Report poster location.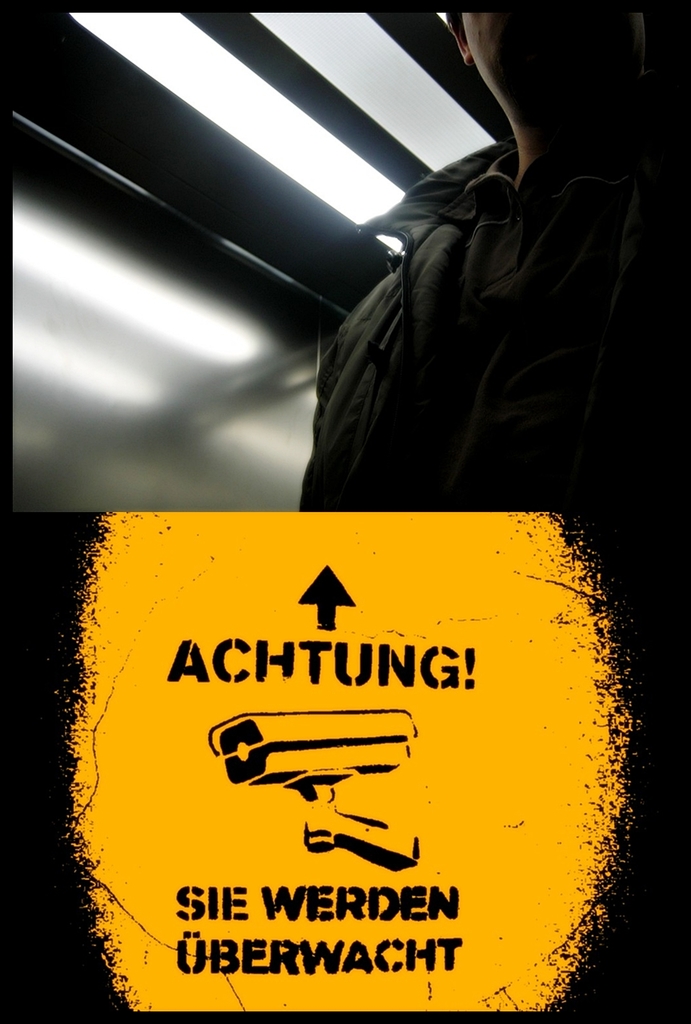
Report: box=[0, 0, 690, 1023].
